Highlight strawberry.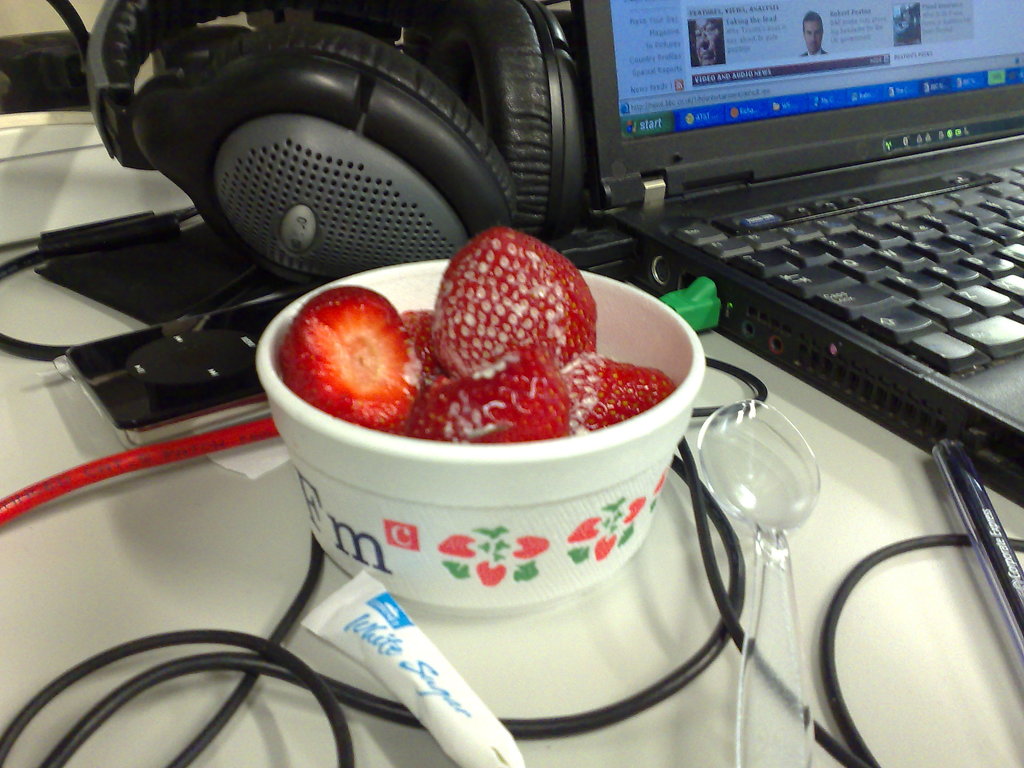
Highlighted region: {"x1": 410, "y1": 348, "x2": 570, "y2": 449}.
